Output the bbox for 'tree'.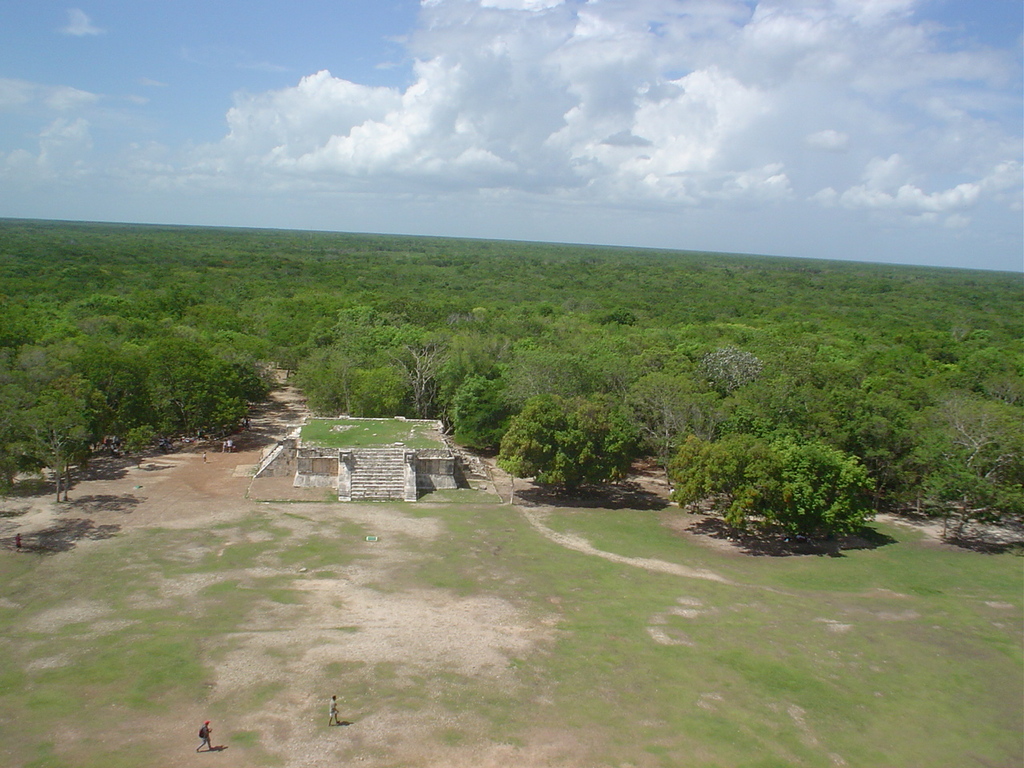
crop(639, 311, 969, 548).
